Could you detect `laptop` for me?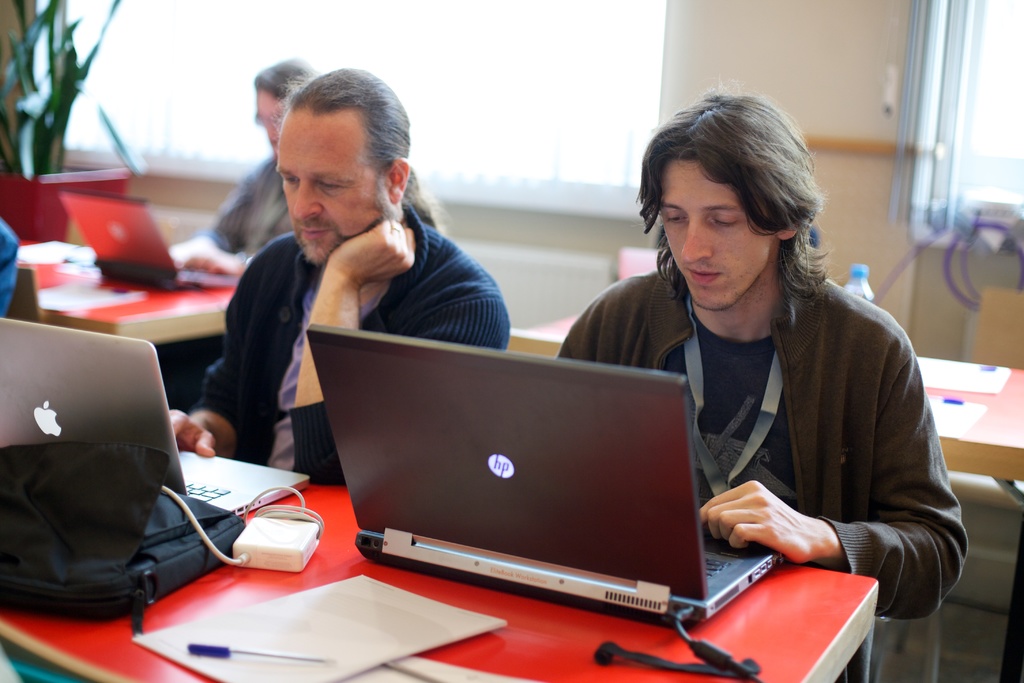
Detection result: [x1=58, y1=192, x2=238, y2=295].
